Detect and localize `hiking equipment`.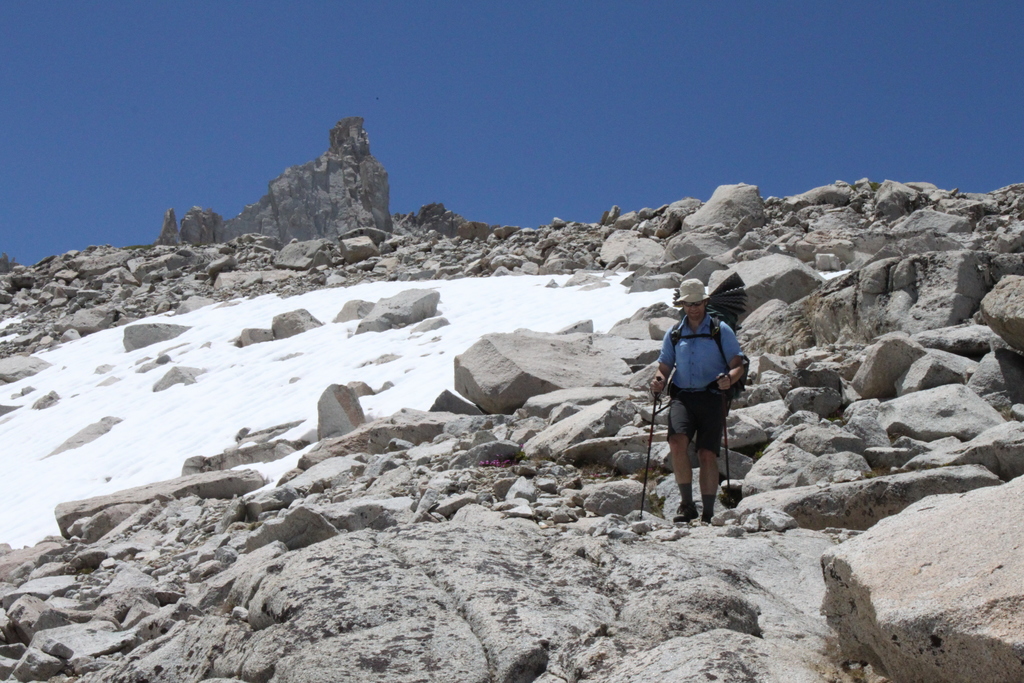
Localized at {"left": 635, "top": 377, "right": 662, "bottom": 520}.
